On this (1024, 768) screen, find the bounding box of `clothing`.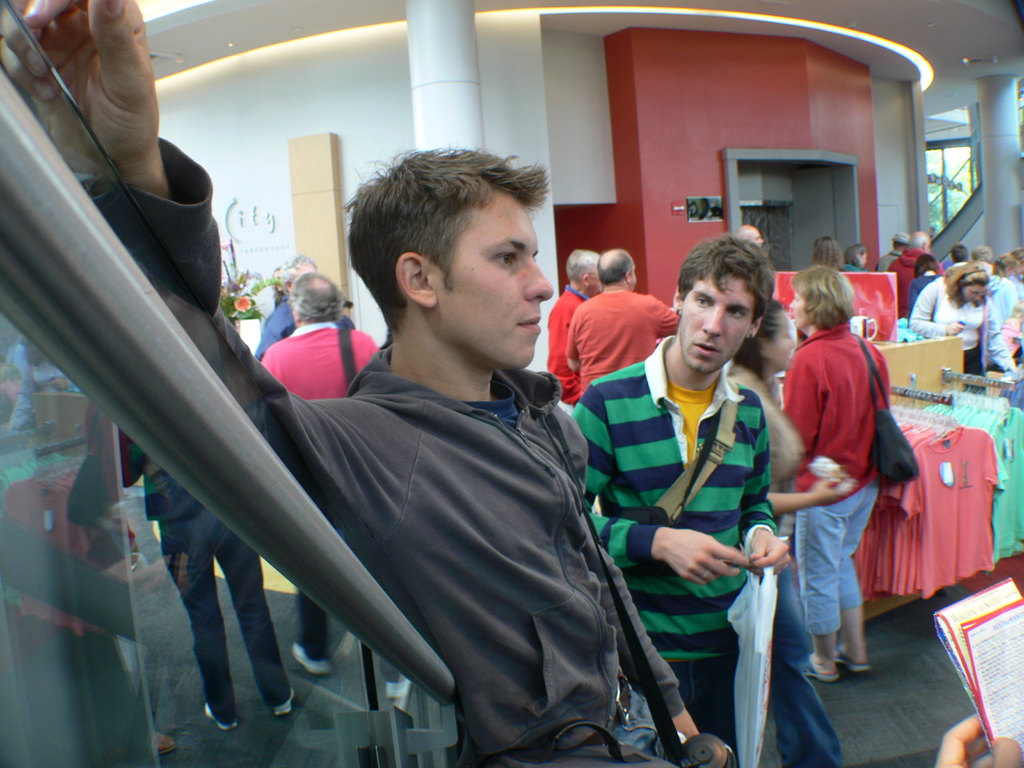
Bounding box: <region>880, 250, 932, 306</region>.
